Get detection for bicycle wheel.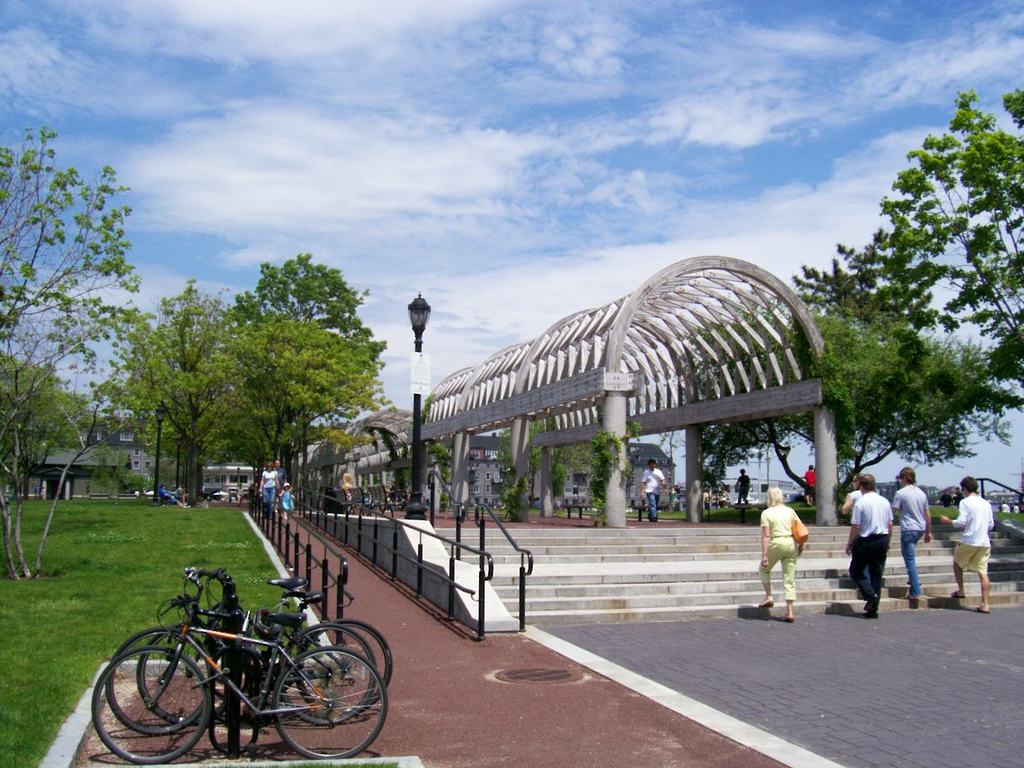
Detection: [91,643,211,764].
